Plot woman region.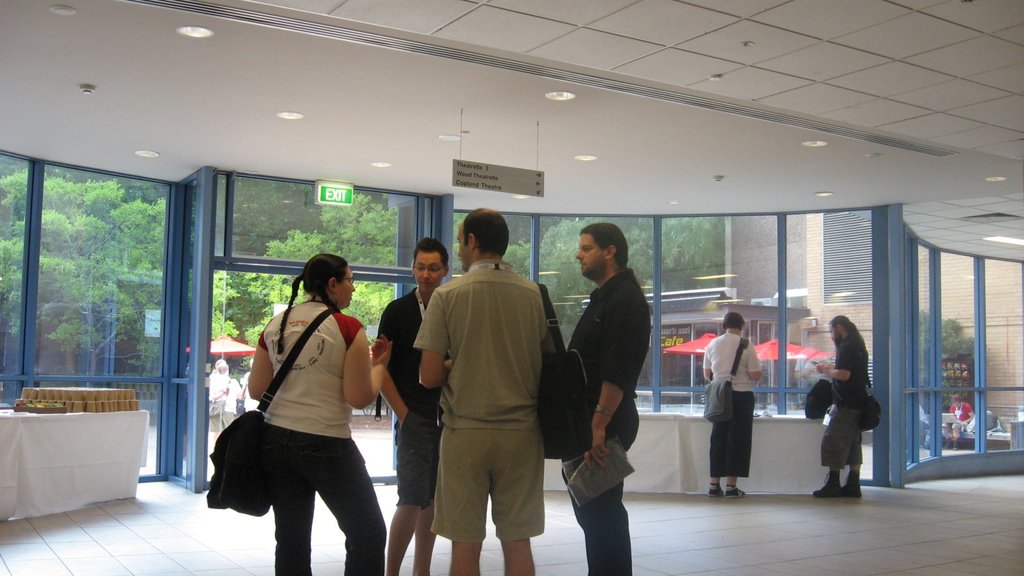
Plotted at [x1=205, y1=242, x2=387, y2=571].
